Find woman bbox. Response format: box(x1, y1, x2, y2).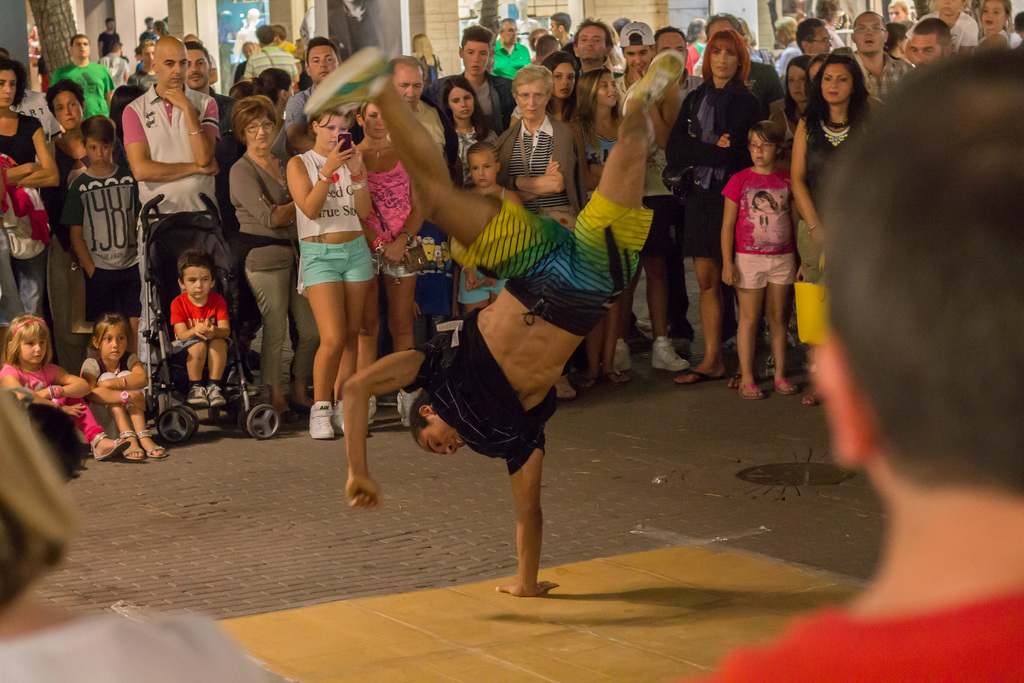
box(411, 33, 444, 87).
